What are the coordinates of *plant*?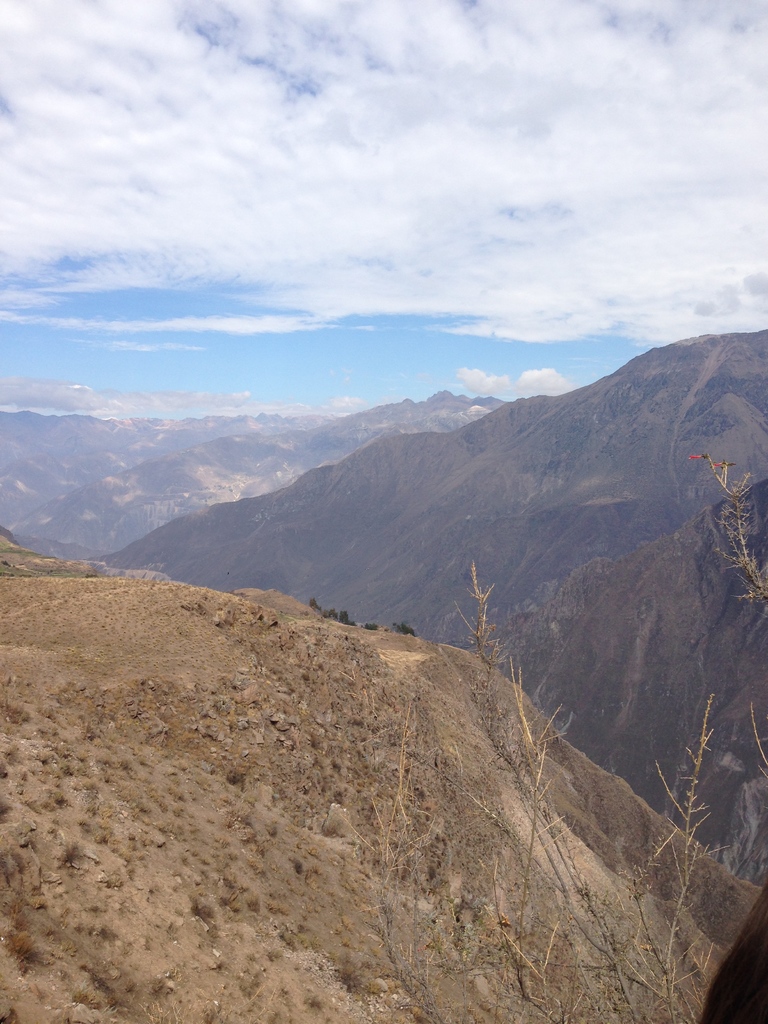
x1=0, y1=1005, x2=24, y2=1023.
